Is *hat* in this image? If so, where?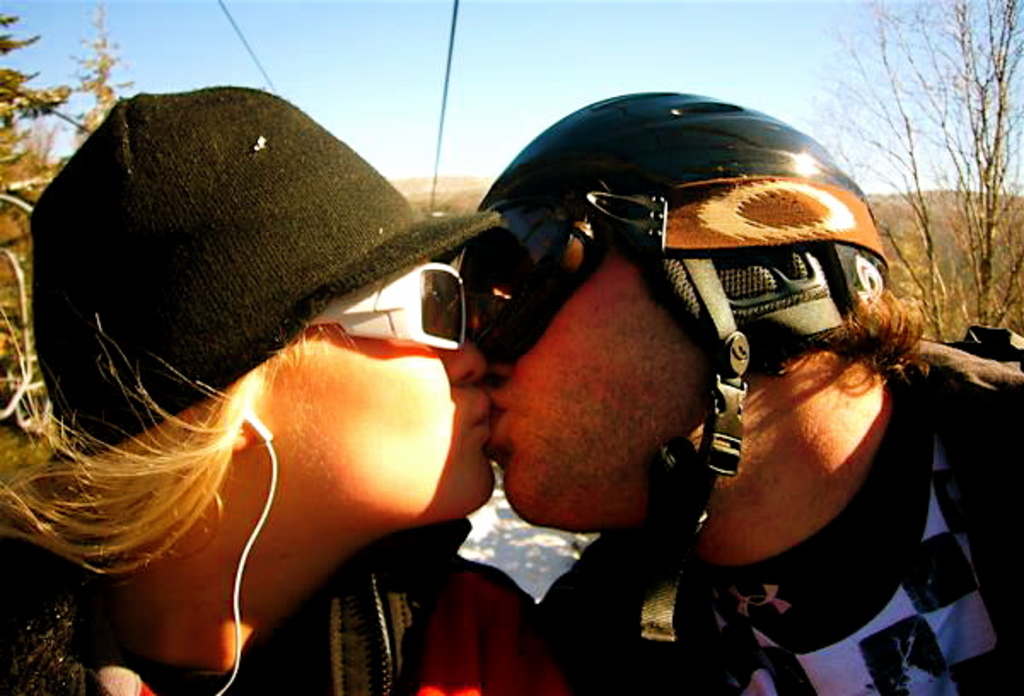
Yes, at {"left": 32, "top": 84, "right": 509, "bottom": 461}.
